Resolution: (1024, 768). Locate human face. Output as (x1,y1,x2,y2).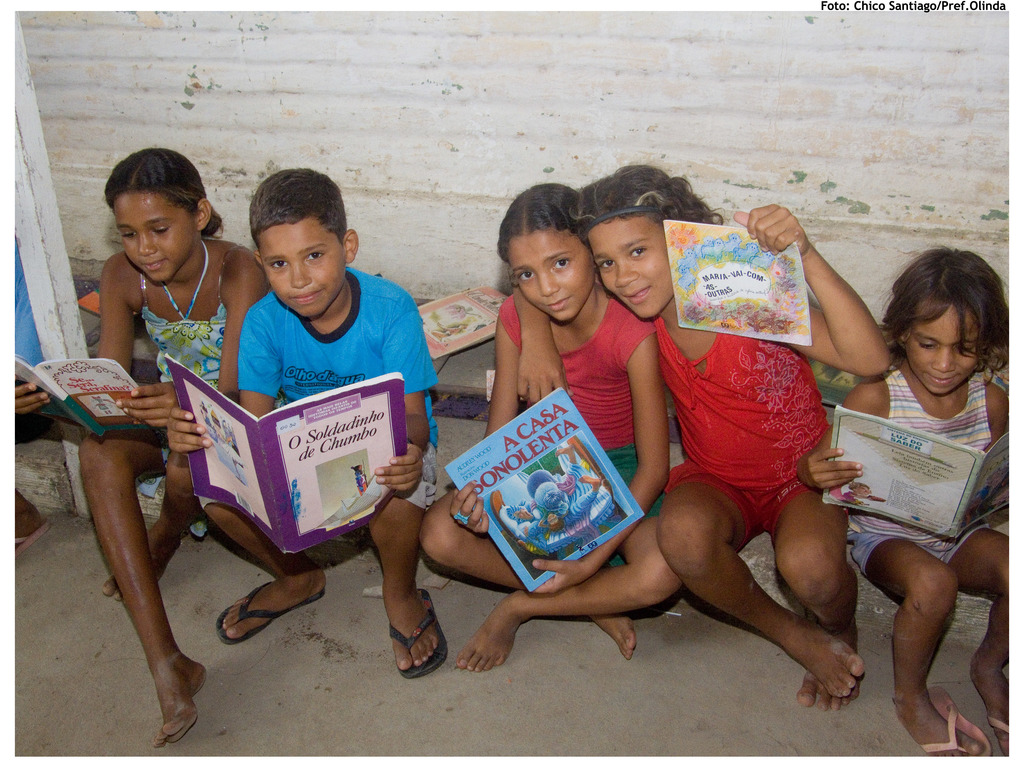
(908,298,986,396).
